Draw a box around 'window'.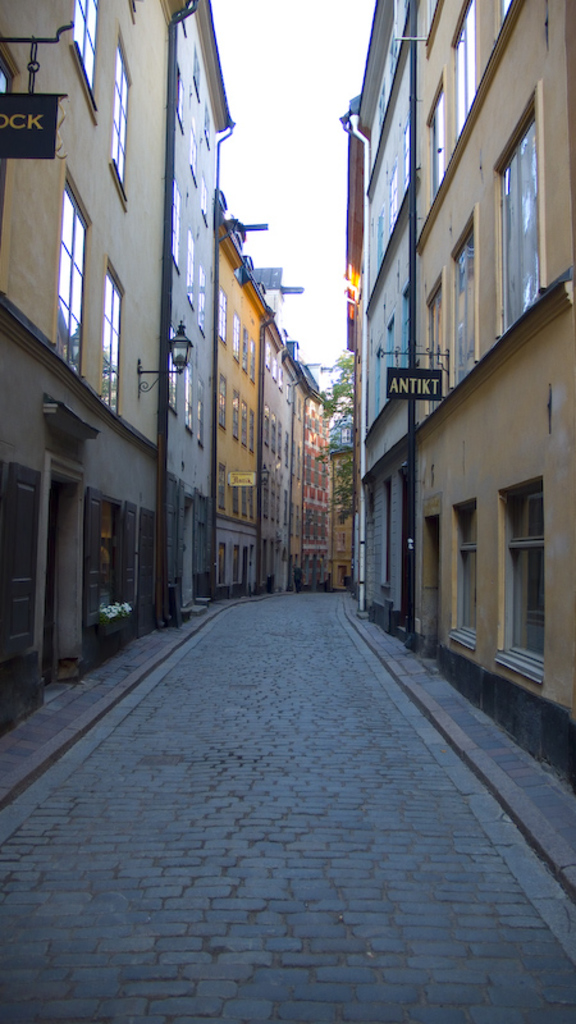
<bbox>398, 114, 415, 193</bbox>.
